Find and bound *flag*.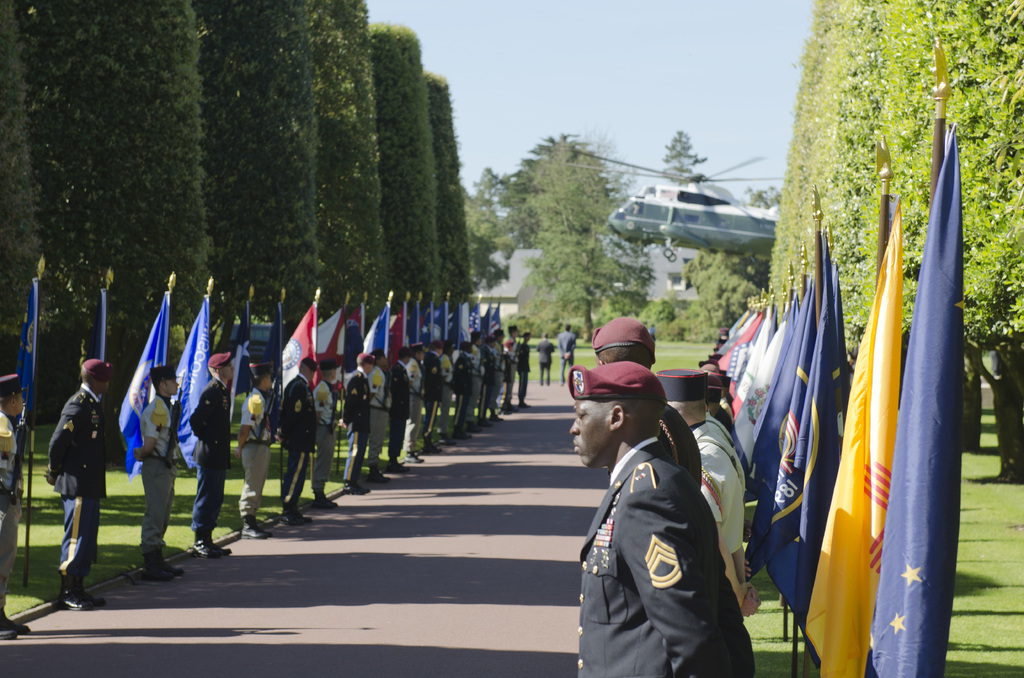
Bound: <bbox>232, 305, 252, 411</bbox>.
